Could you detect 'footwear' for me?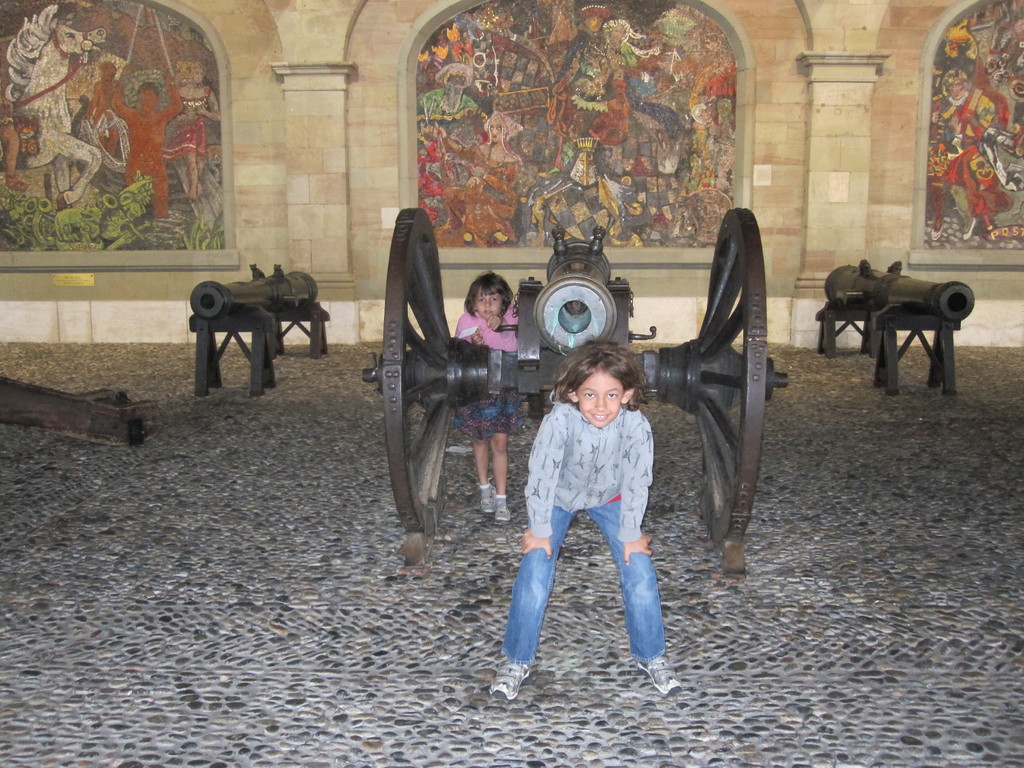
Detection result: Rect(636, 656, 681, 694).
